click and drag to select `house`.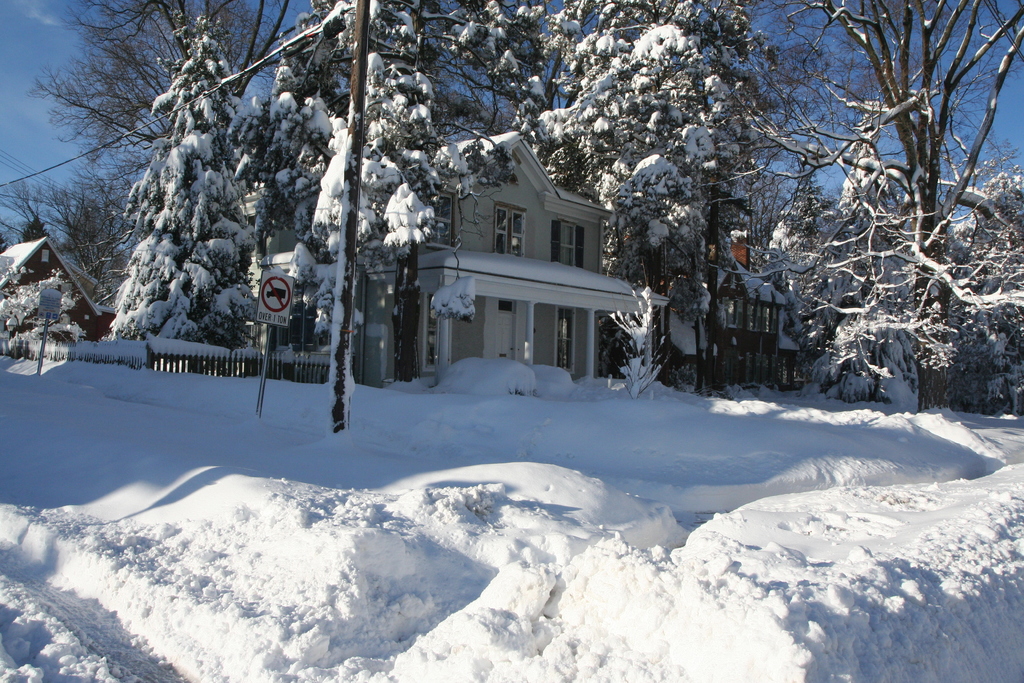
Selection: select_region(273, 111, 648, 390).
